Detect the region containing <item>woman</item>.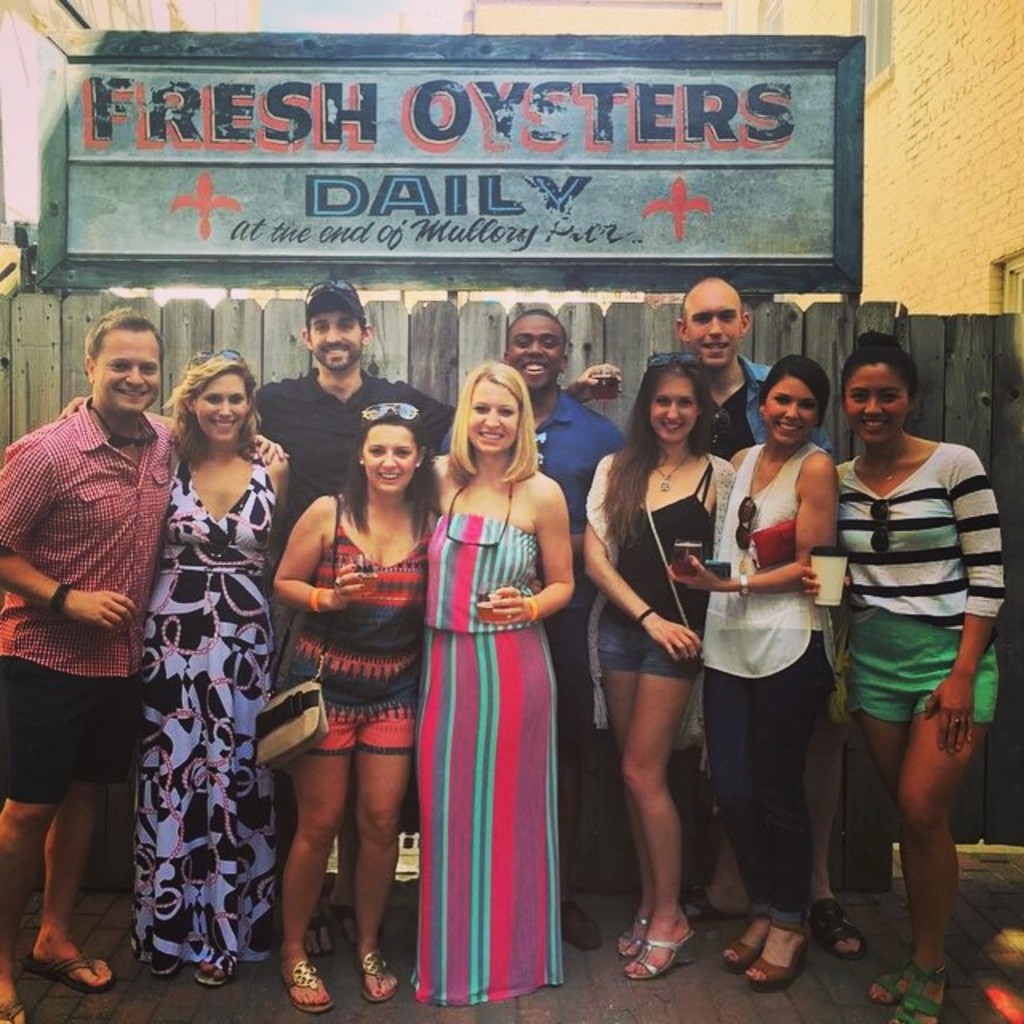
region(125, 354, 288, 994).
